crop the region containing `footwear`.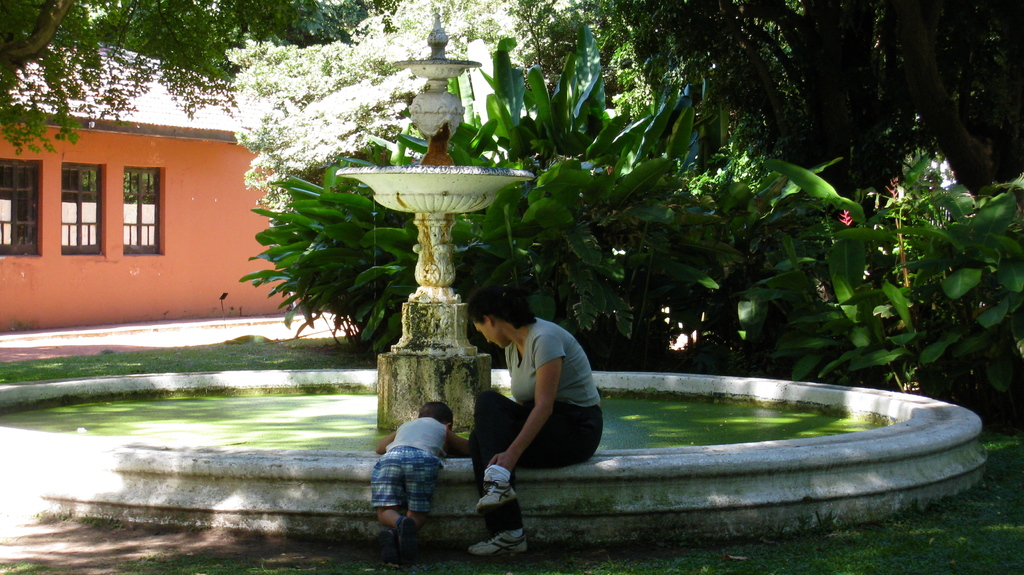
Crop region: (x1=477, y1=470, x2=522, y2=508).
